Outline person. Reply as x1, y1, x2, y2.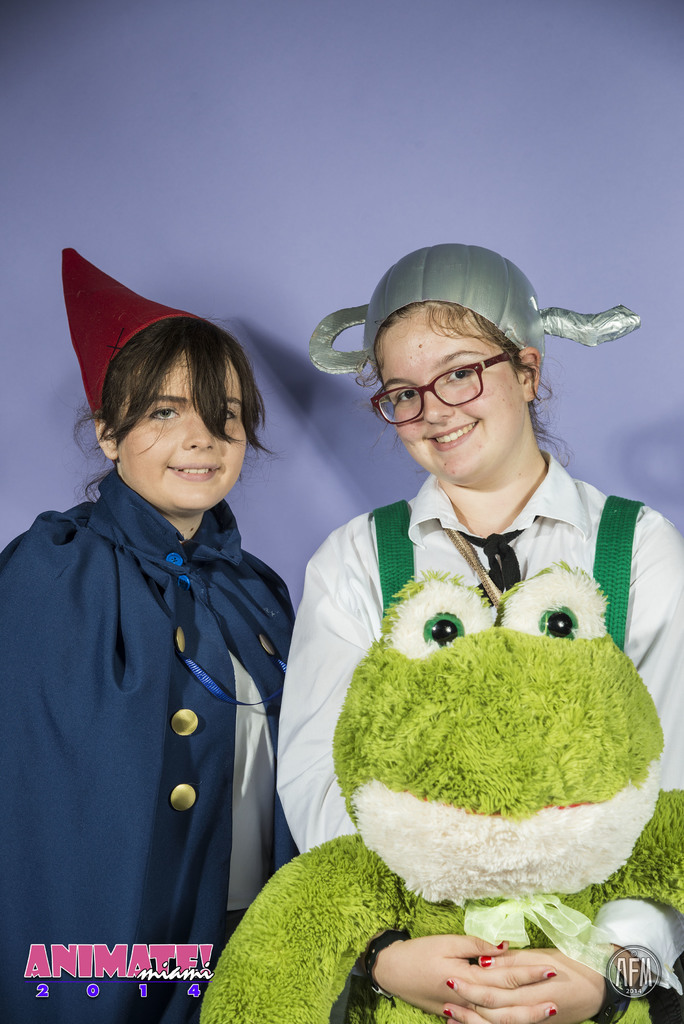
0, 241, 297, 1021.
